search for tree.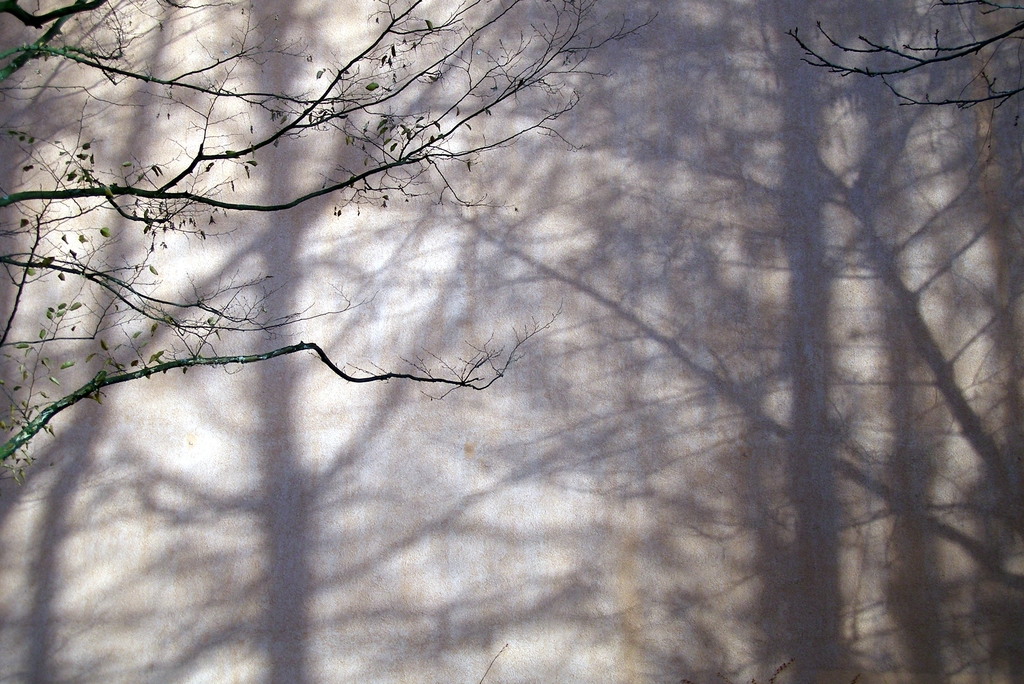
Found at x1=787 y1=0 x2=1023 y2=113.
